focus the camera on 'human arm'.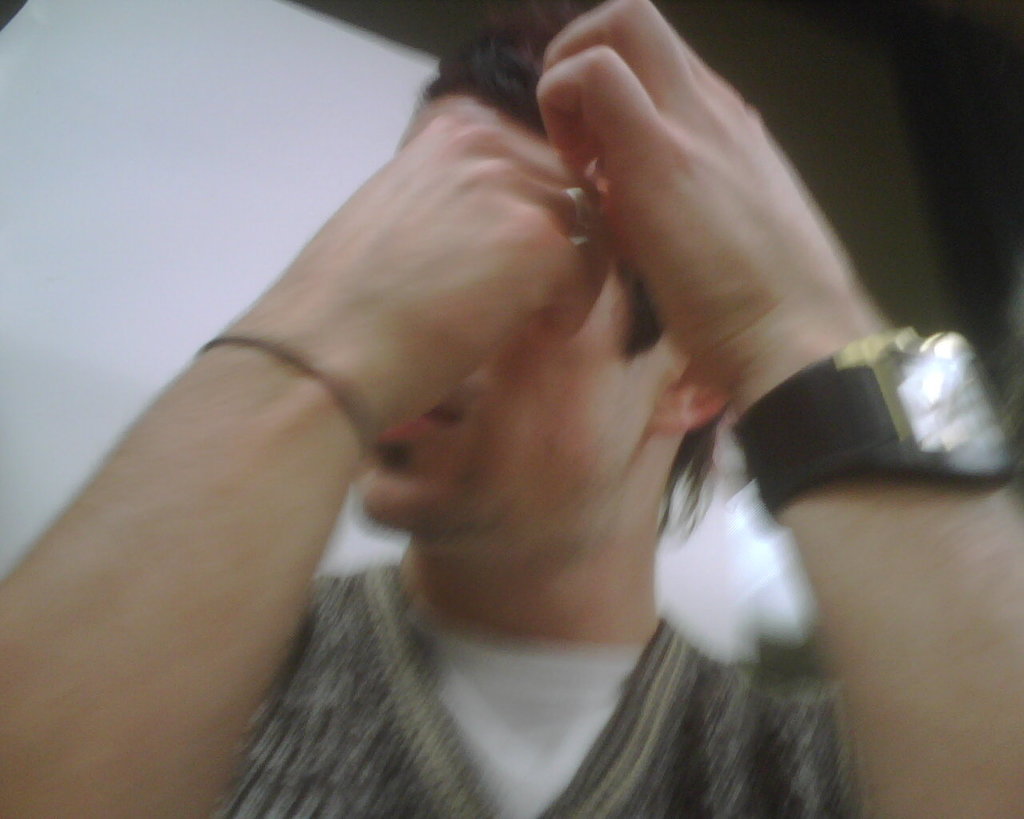
Focus region: l=622, t=280, r=998, b=707.
